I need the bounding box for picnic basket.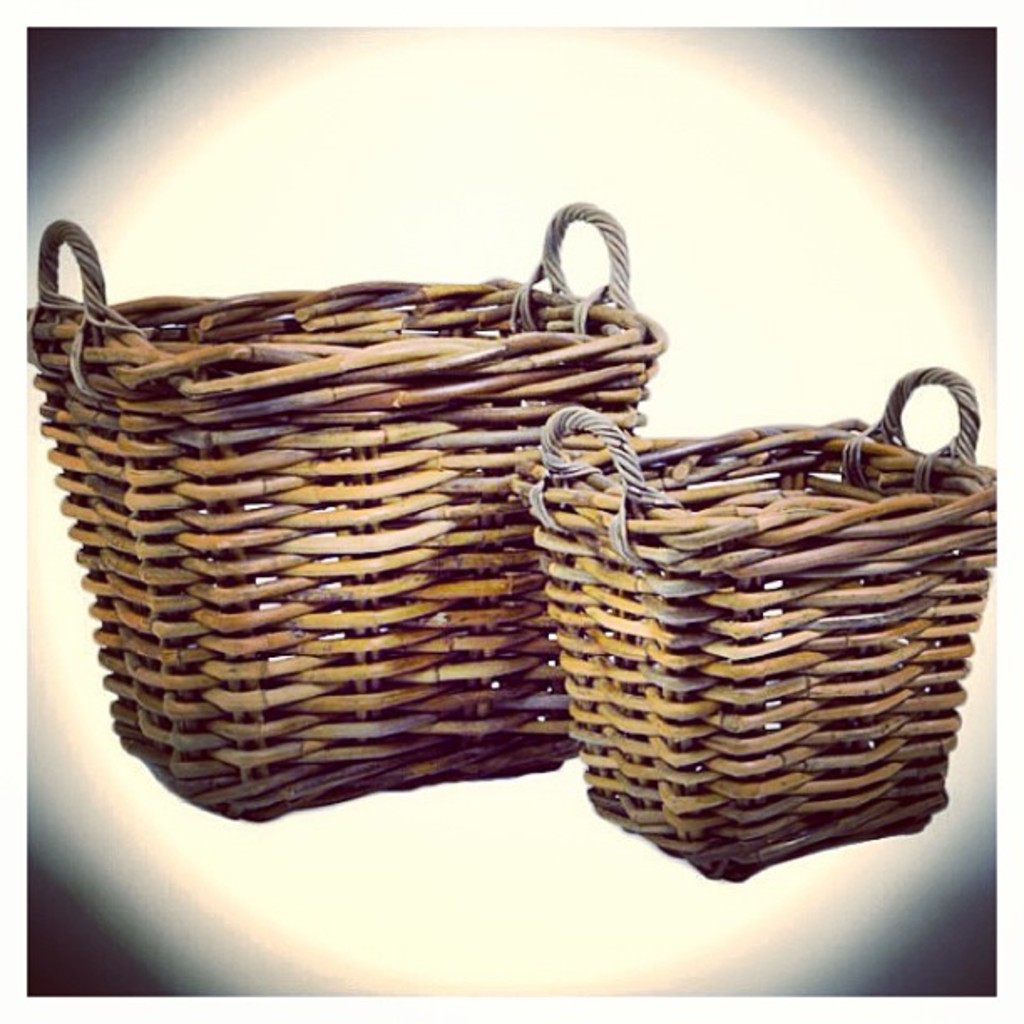
Here it is: bbox(510, 365, 1001, 882).
